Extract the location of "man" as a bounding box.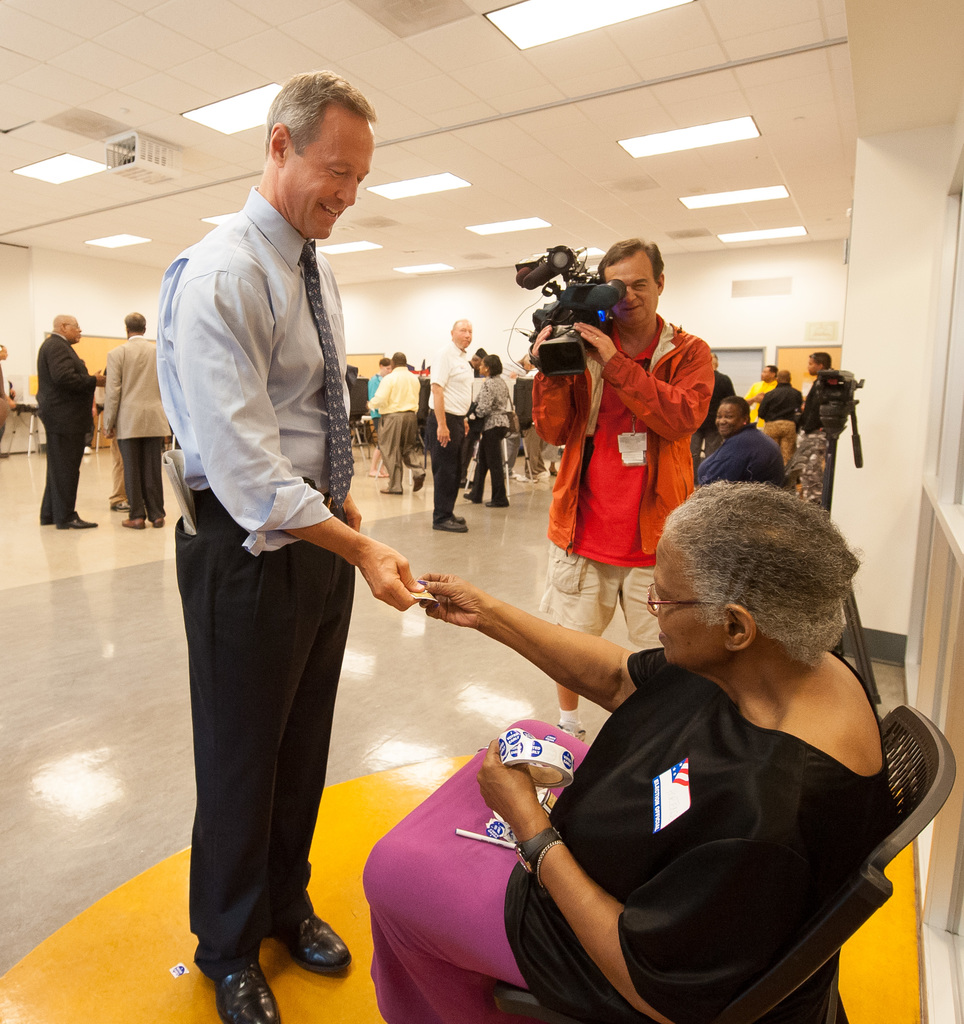
(left=534, top=232, right=718, bottom=750).
